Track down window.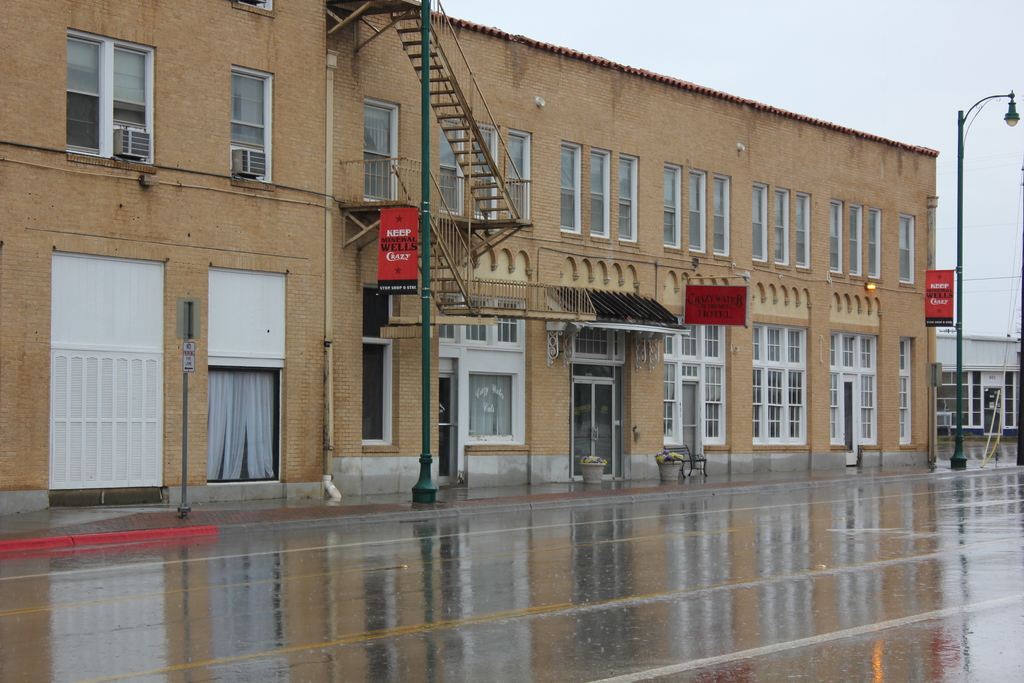
Tracked to x1=364 y1=97 x2=399 y2=208.
